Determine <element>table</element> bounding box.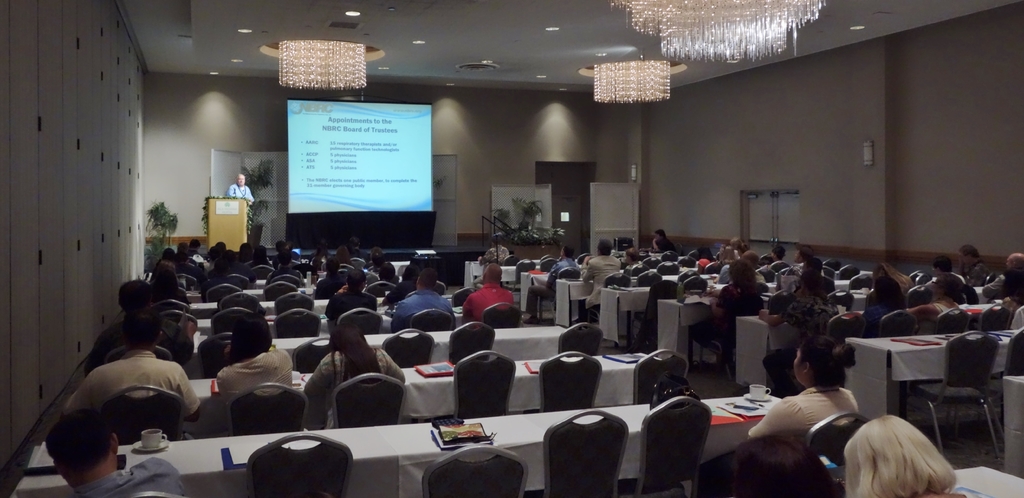
Determined: bbox=[556, 272, 593, 338].
